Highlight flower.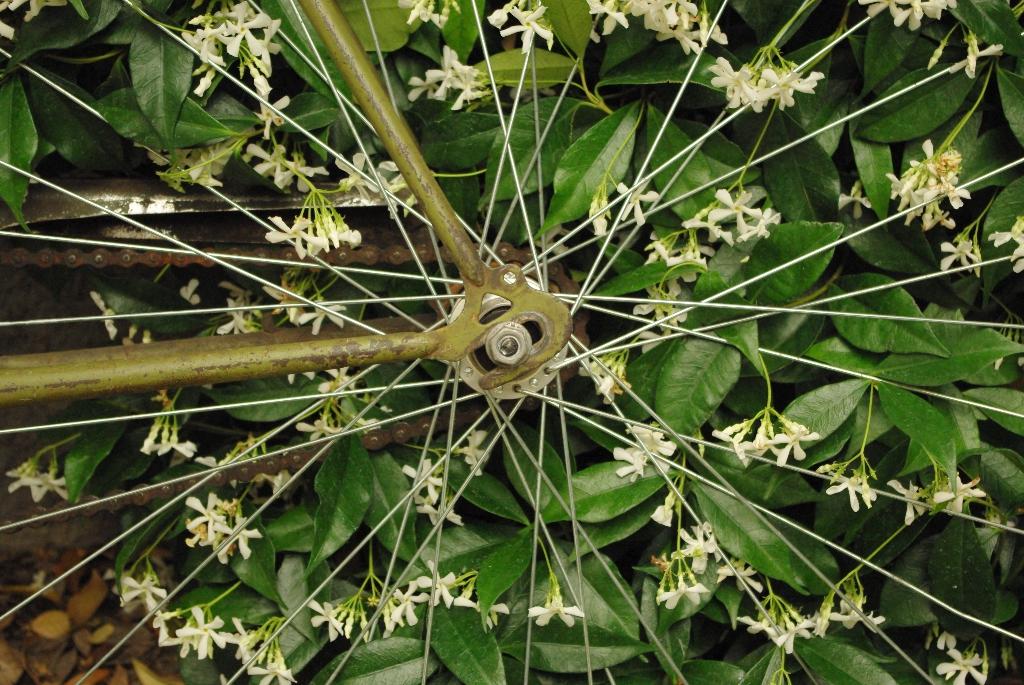
Highlighted region: bbox=[417, 558, 456, 601].
